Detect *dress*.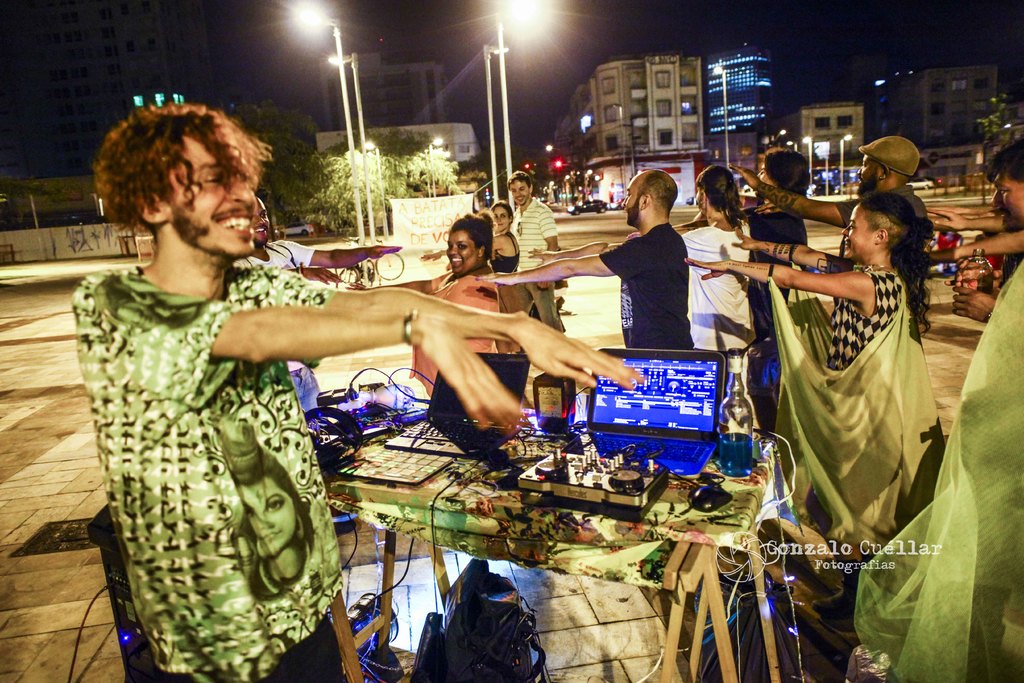
Detected at [481, 227, 540, 318].
